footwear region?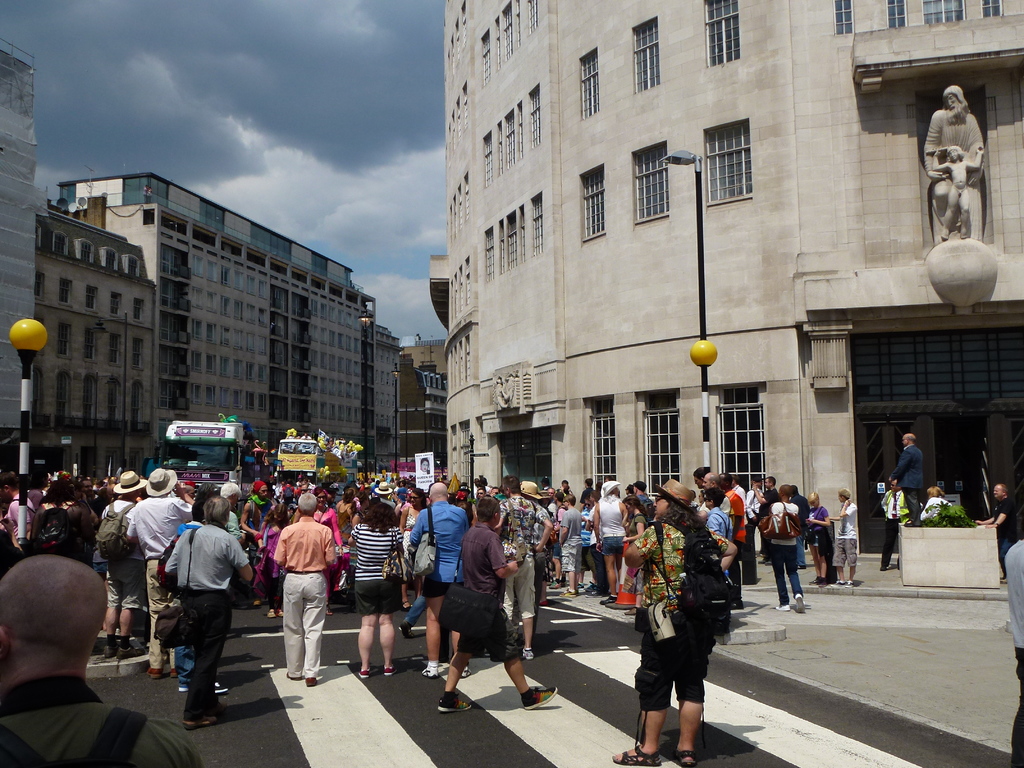
box(216, 680, 228, 693)
